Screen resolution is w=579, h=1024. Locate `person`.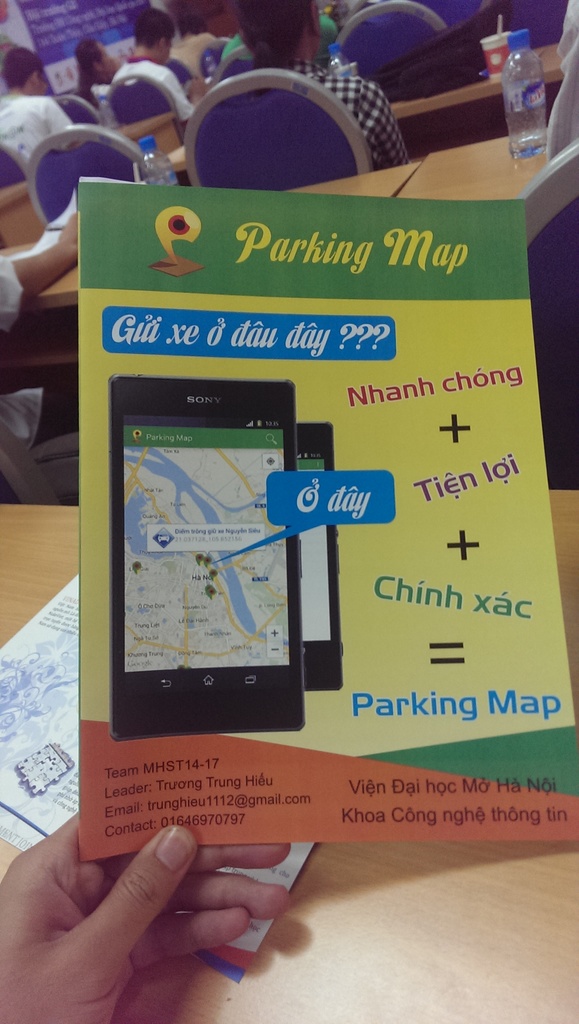
box(0, 44, 76, 170).
